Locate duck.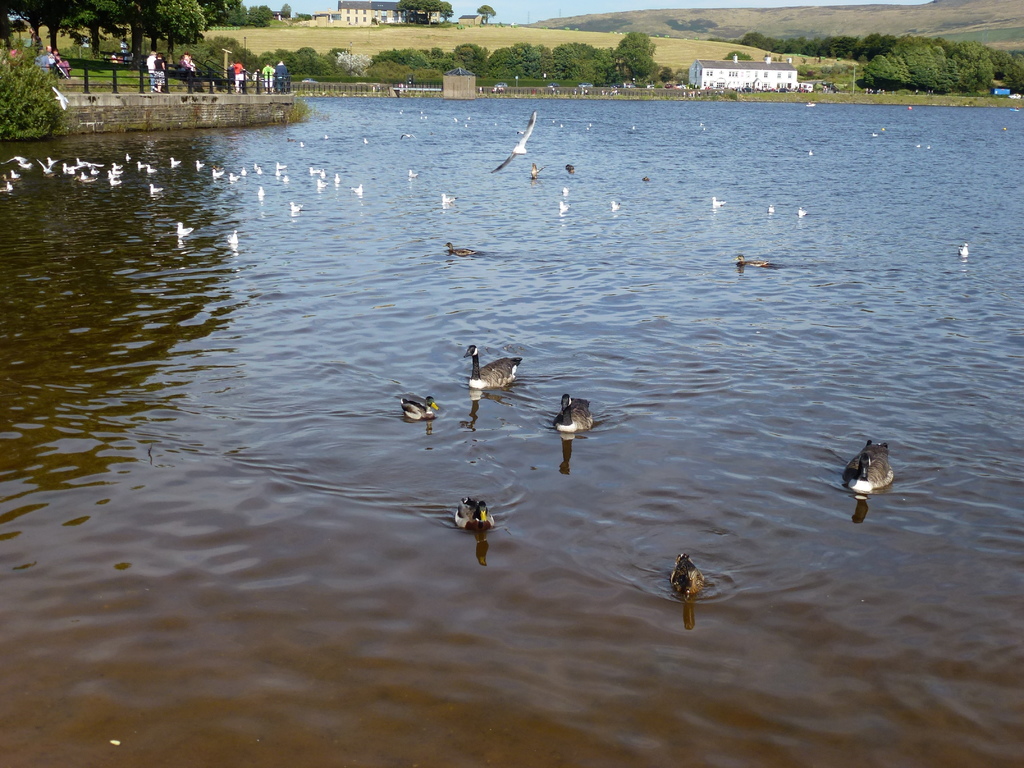
Bounding box: (x1=444, y1=236, x2=486, y2=254).
